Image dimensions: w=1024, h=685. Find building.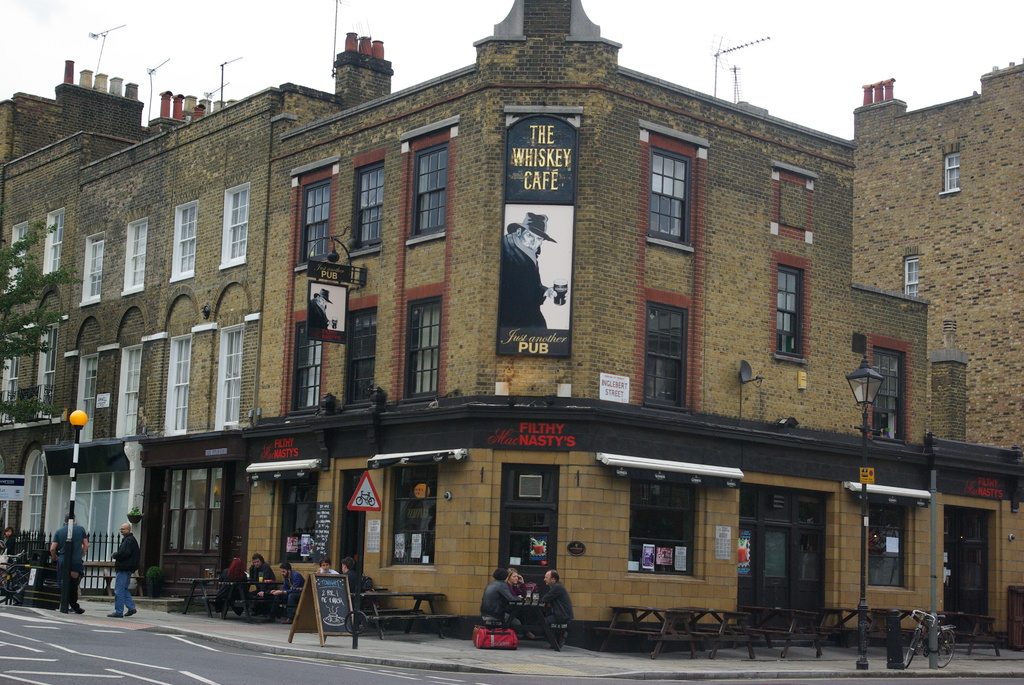
[left=0, top=26, right=394, bottom=603].
